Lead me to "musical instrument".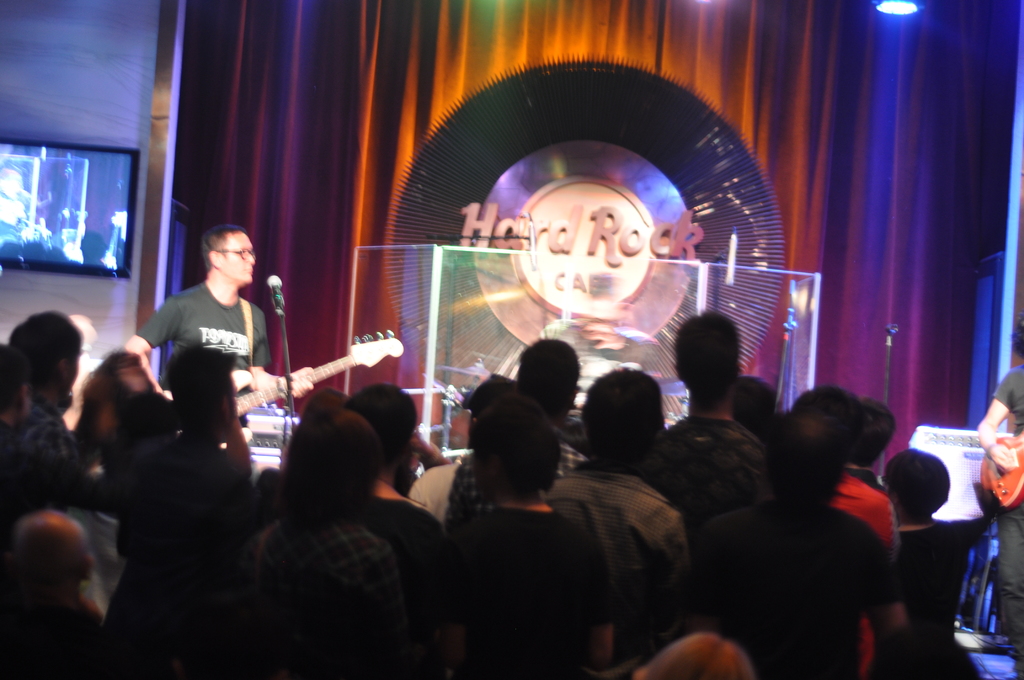
Lead to 981,423,1023,512.
